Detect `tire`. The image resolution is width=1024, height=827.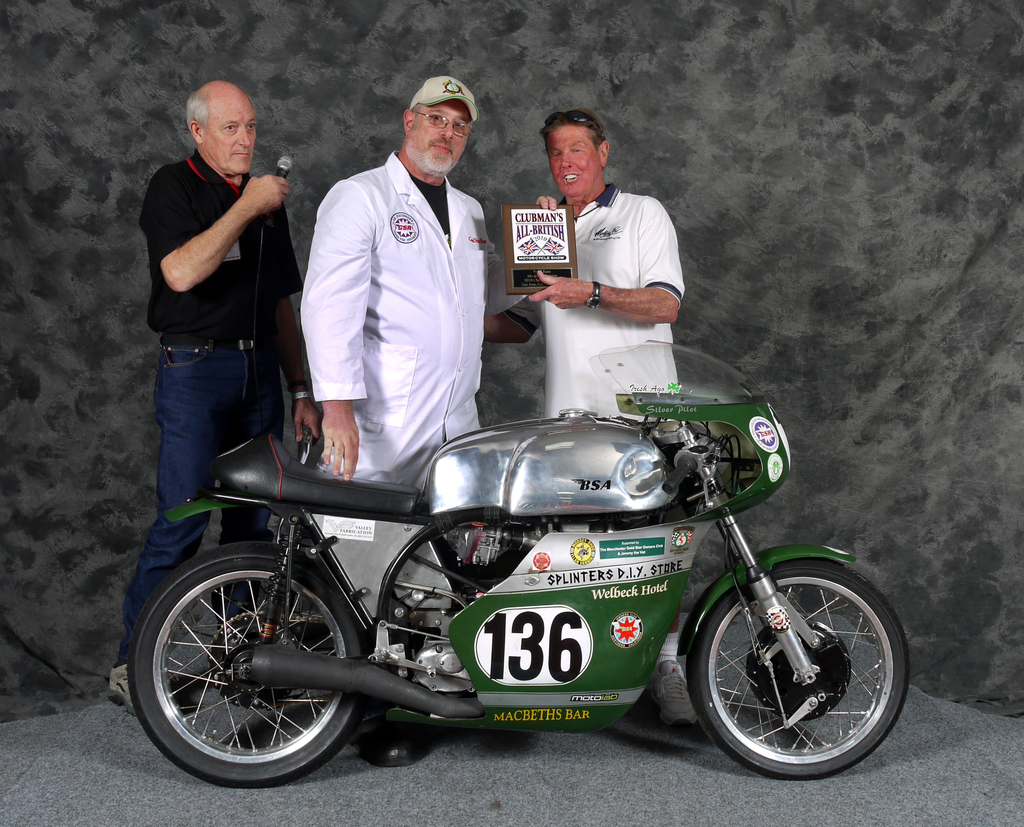
680/567/903/783.
